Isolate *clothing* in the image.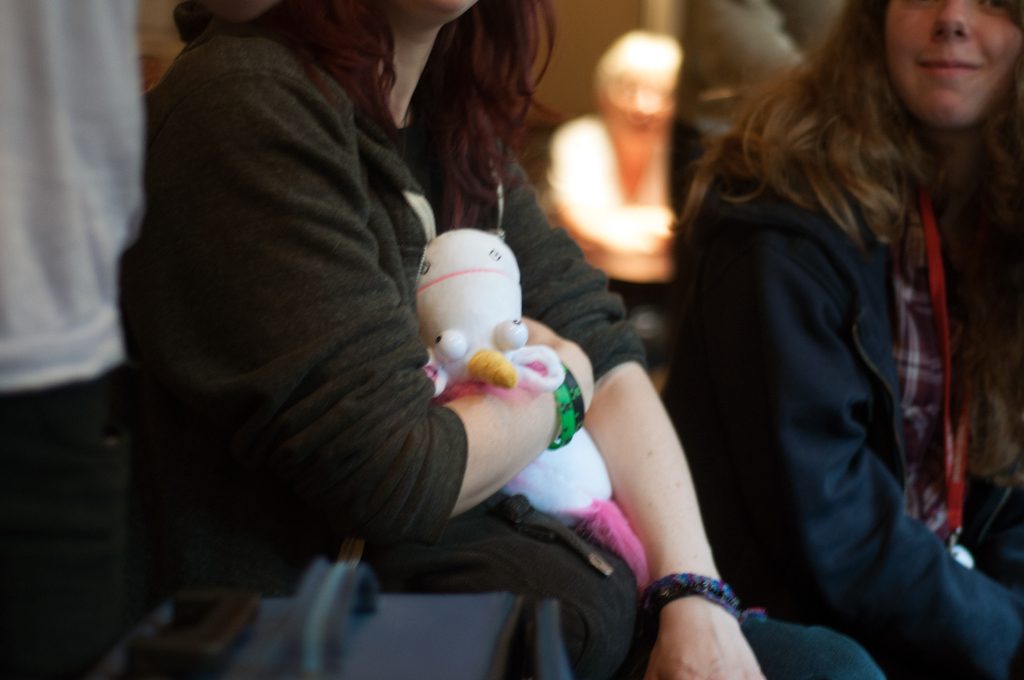
Isolated region: (left=666, top=45, right=1014, bottom=658).
